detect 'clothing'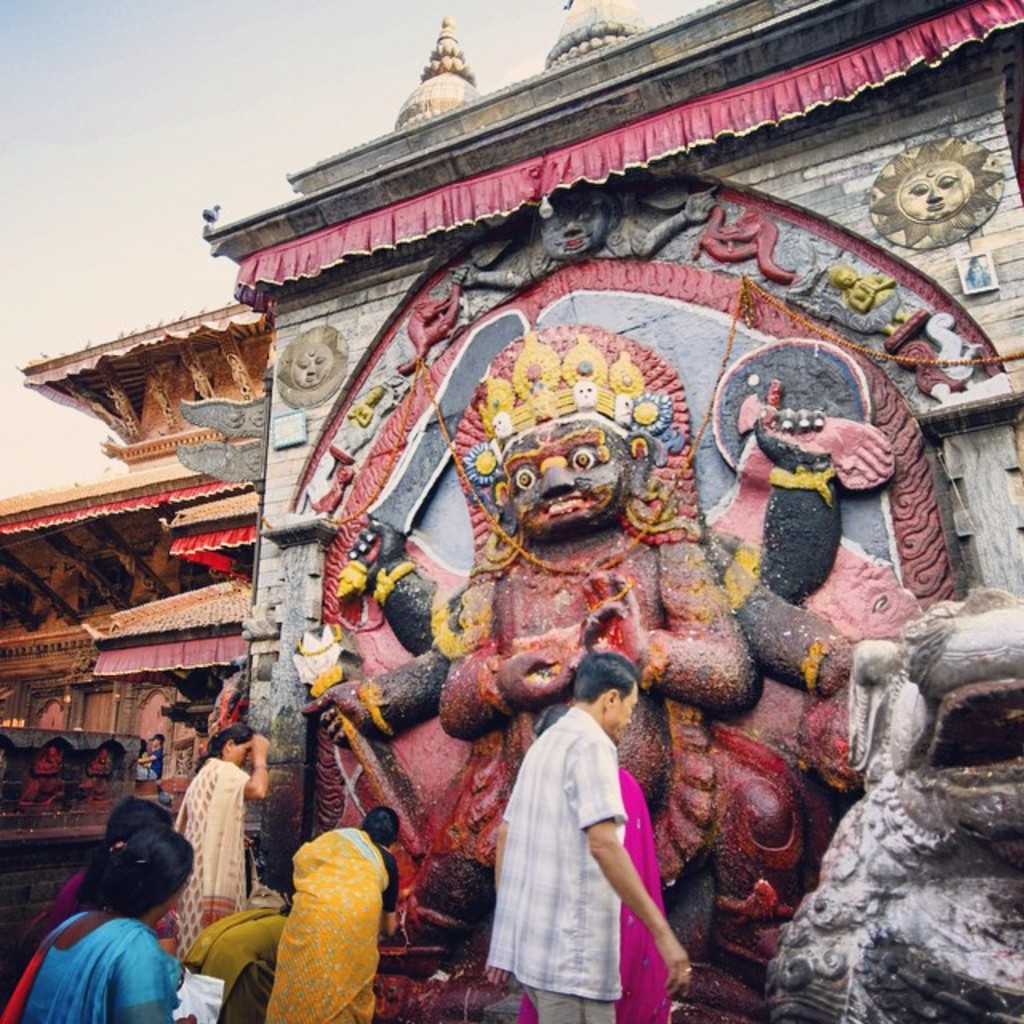
(left=266, top=827, right=390, bottom=1021)
